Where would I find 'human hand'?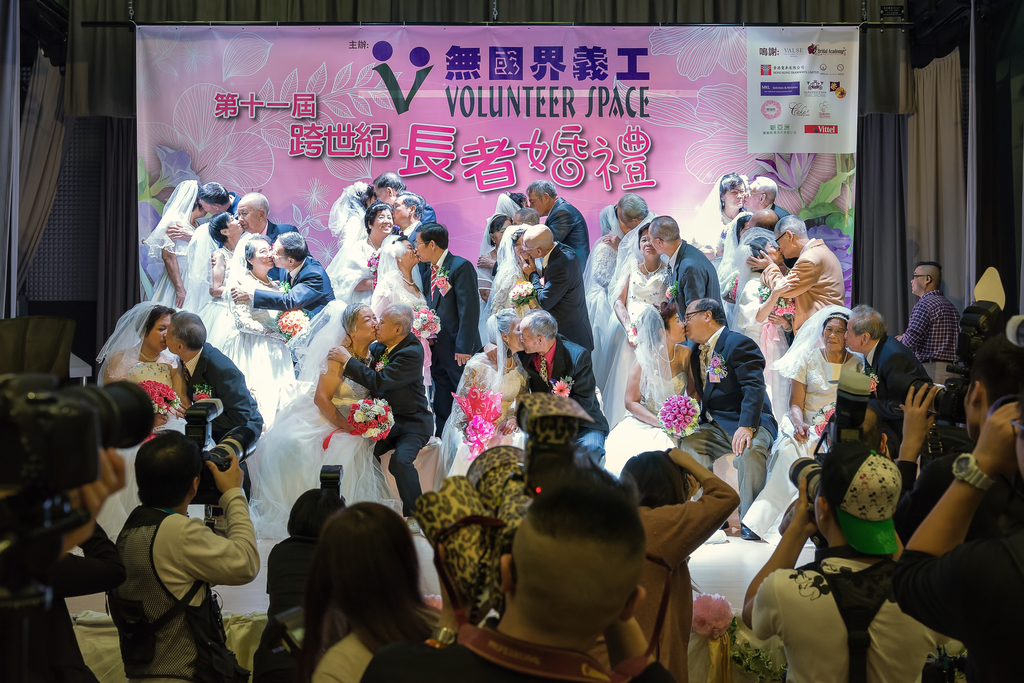
At left=745, top=249, right=774, bottom=274.
